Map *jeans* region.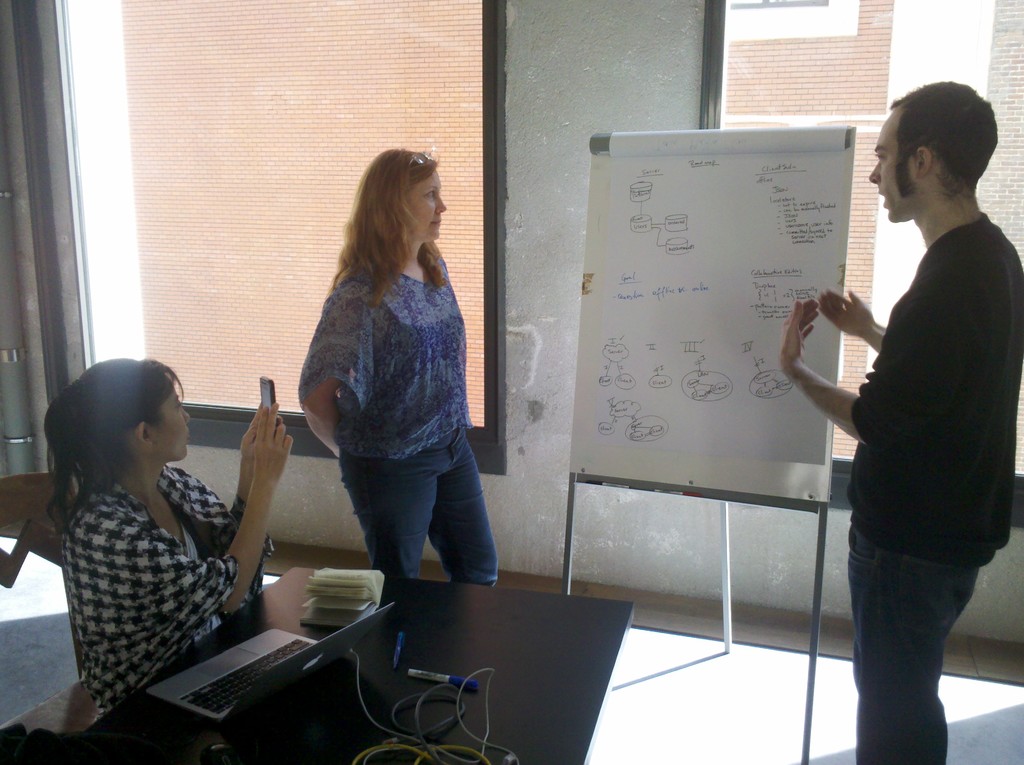
Mapped to Rect(851, 523, 980, 764).
